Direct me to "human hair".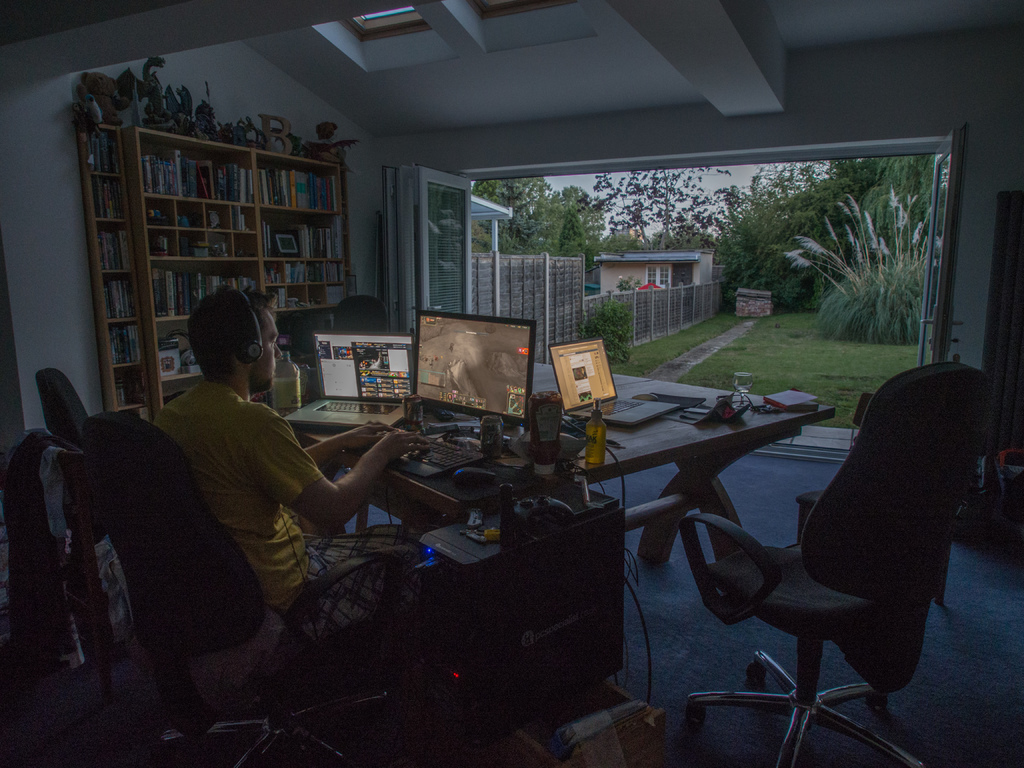
Direction: [189,288,275,381].
